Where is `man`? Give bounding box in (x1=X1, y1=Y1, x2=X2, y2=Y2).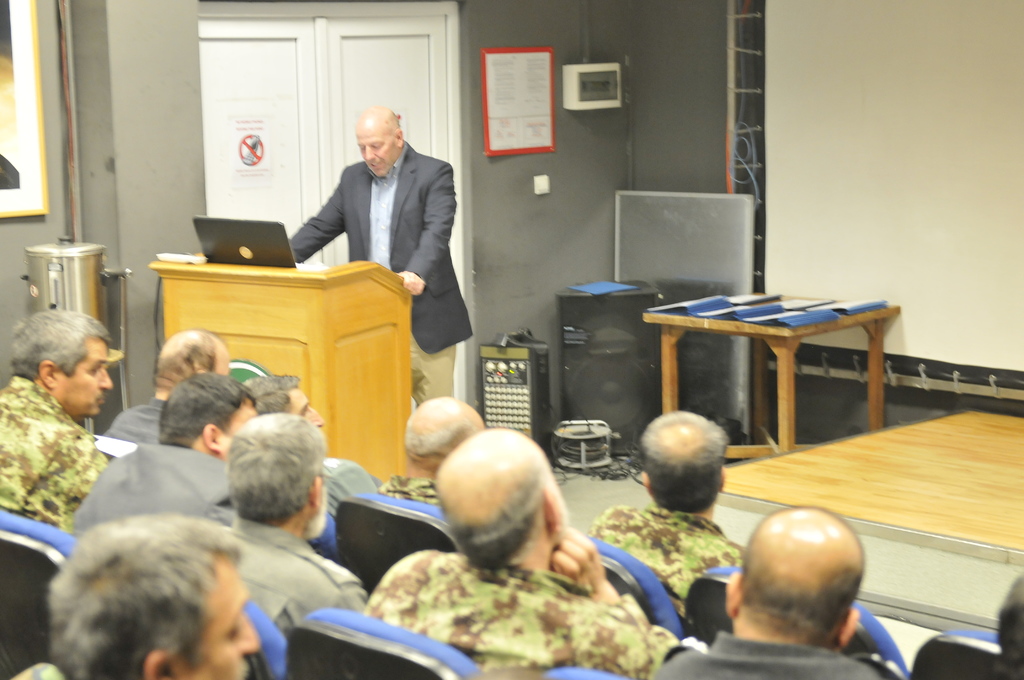
(x1=0, y1=310, x2=111, y2=529).
